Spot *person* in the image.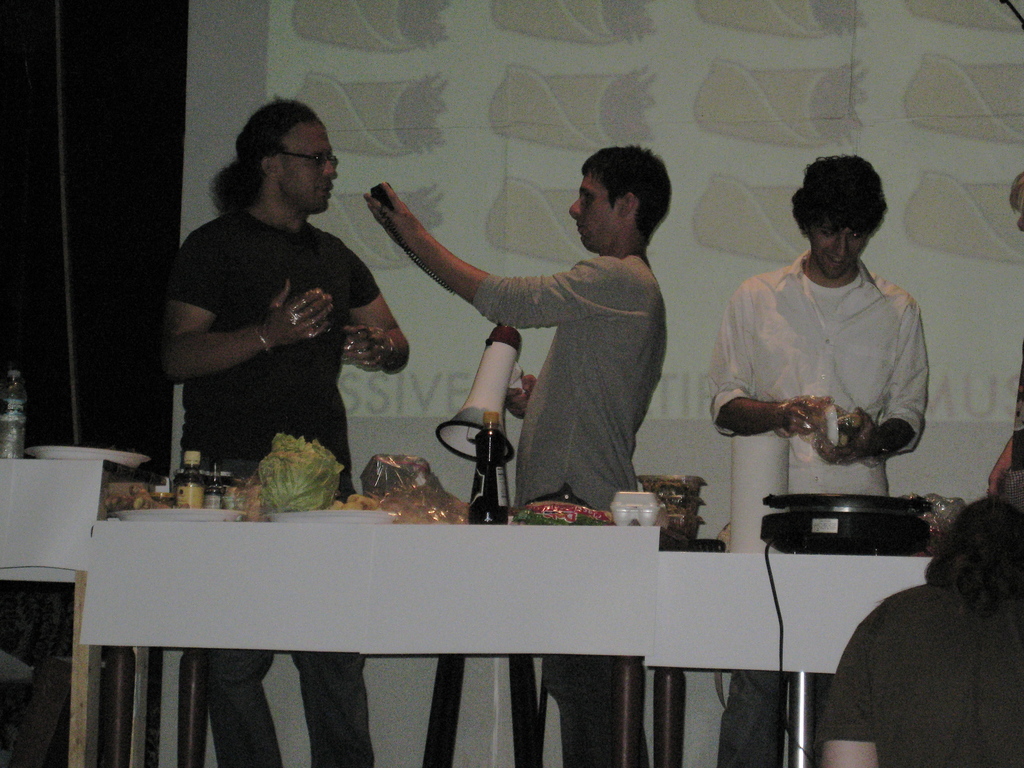
*person* found at {"left": 157, "top": 92, "right": 412, "bottom": 767}.
